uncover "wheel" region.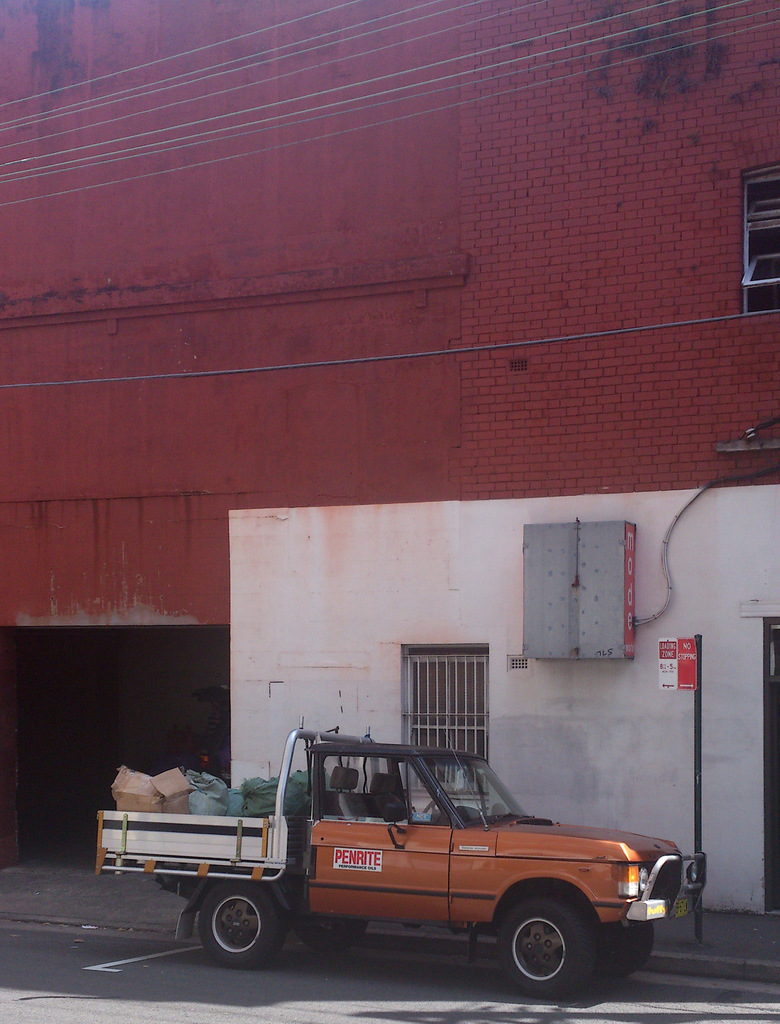
Uncovered: bbox=[498, 897, 584, 991].
